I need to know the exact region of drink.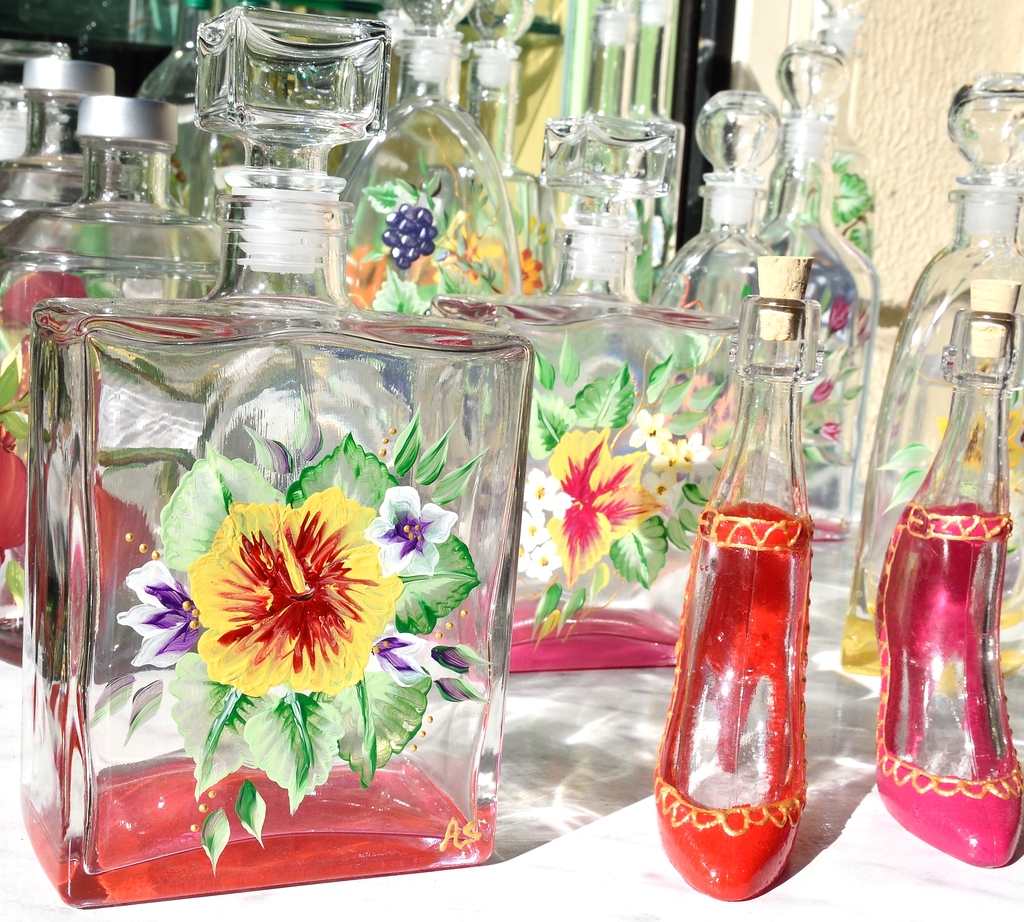
Region: l=665, t=399, r=826, b=915.
